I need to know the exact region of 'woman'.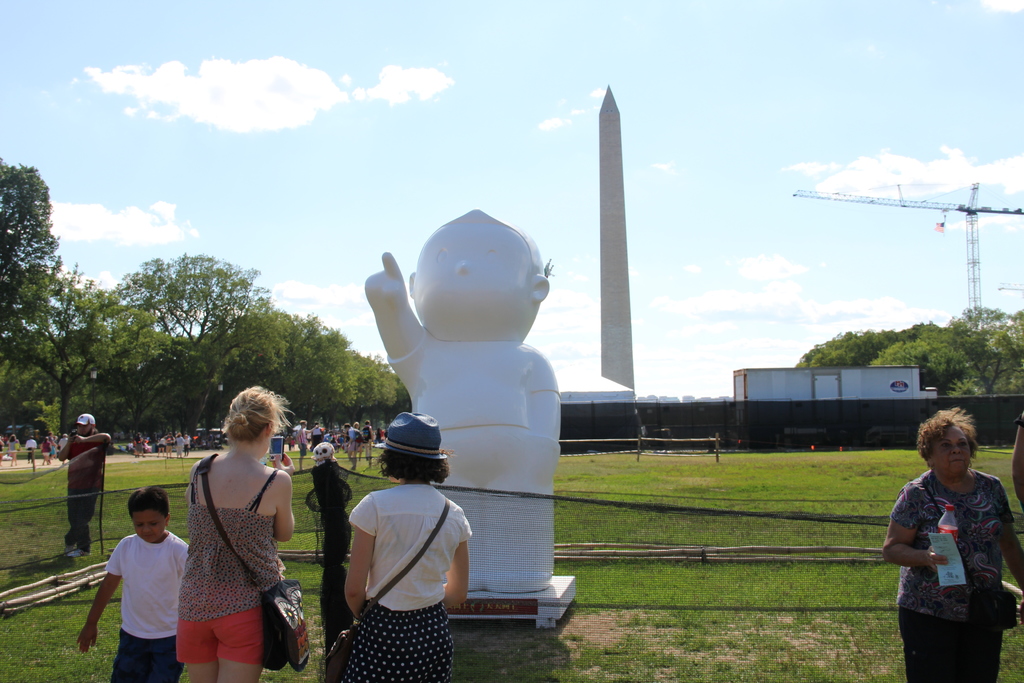
Region: box(346, 415, 472, 682).
